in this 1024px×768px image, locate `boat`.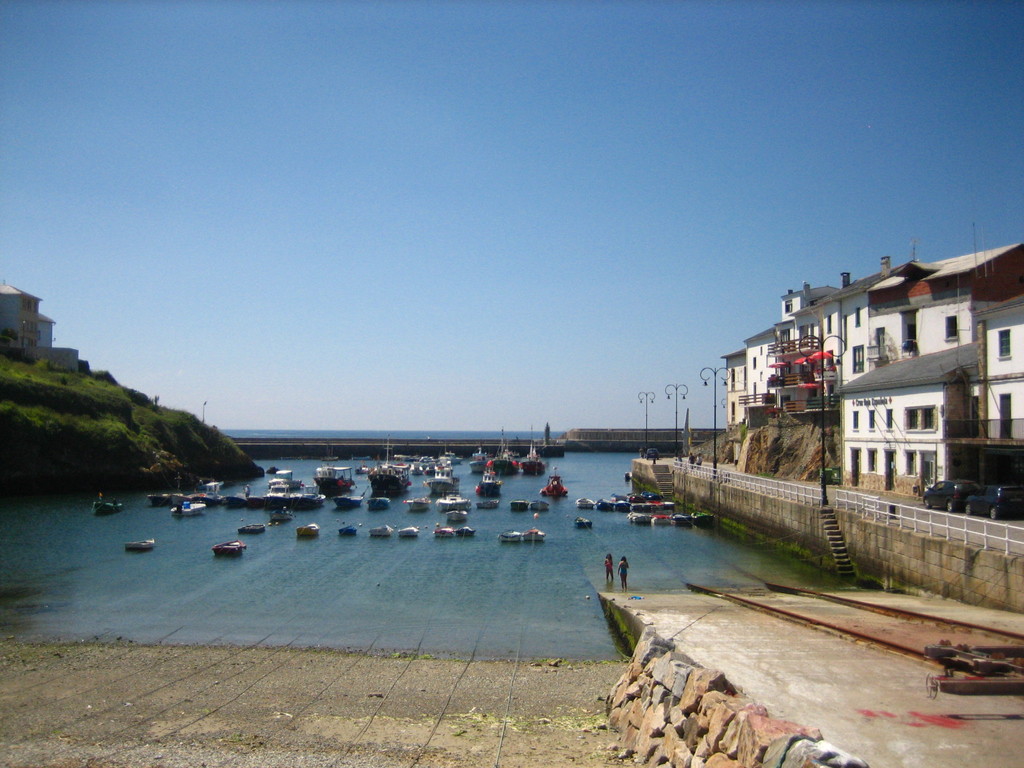
Bounding box: box(396, 526, 419, 537).
